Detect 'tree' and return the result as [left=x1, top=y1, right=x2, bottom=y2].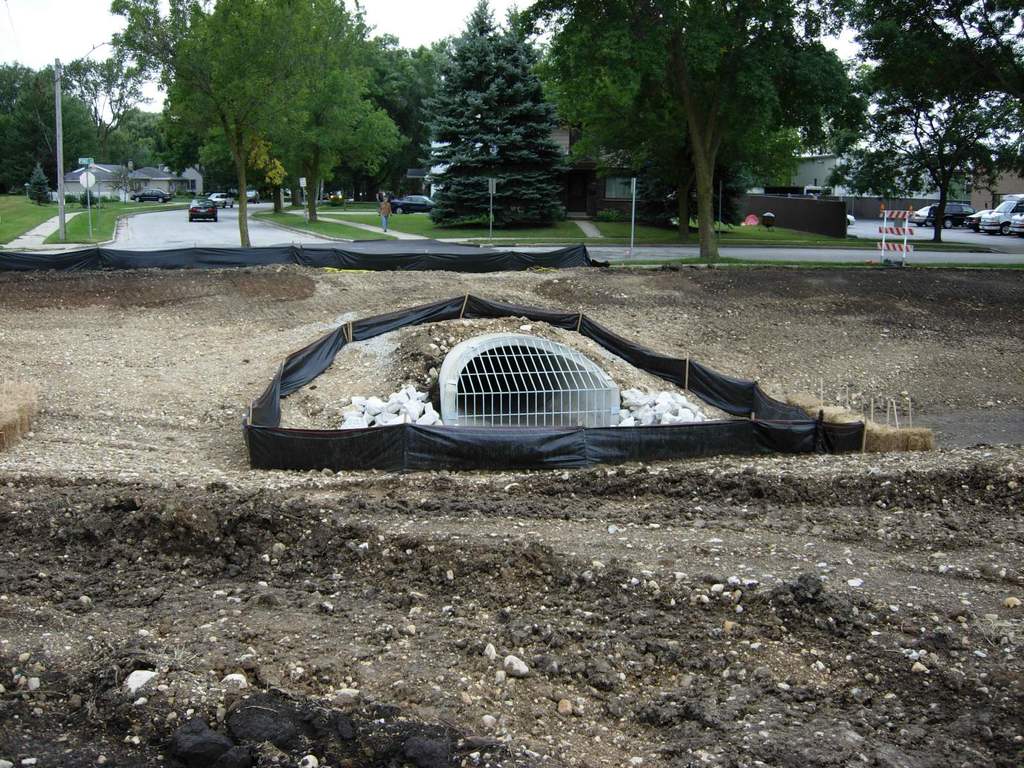
[left=0, top=53, right=44, bottom=110].
